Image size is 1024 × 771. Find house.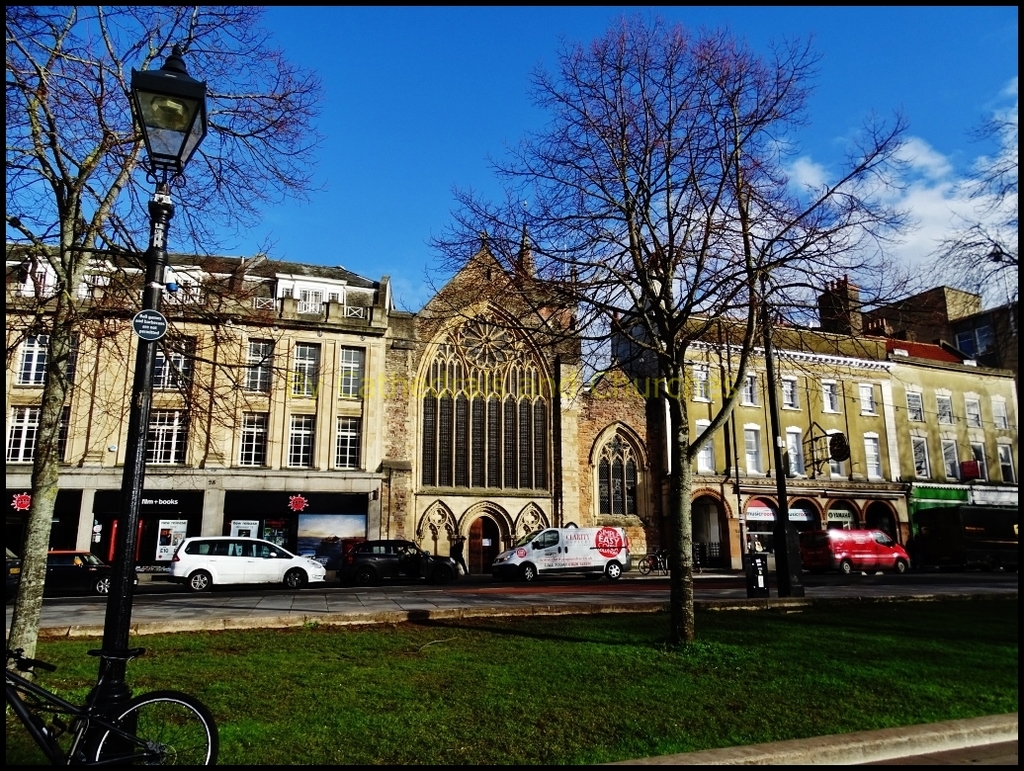
detection(574, 367, 665, 549).
